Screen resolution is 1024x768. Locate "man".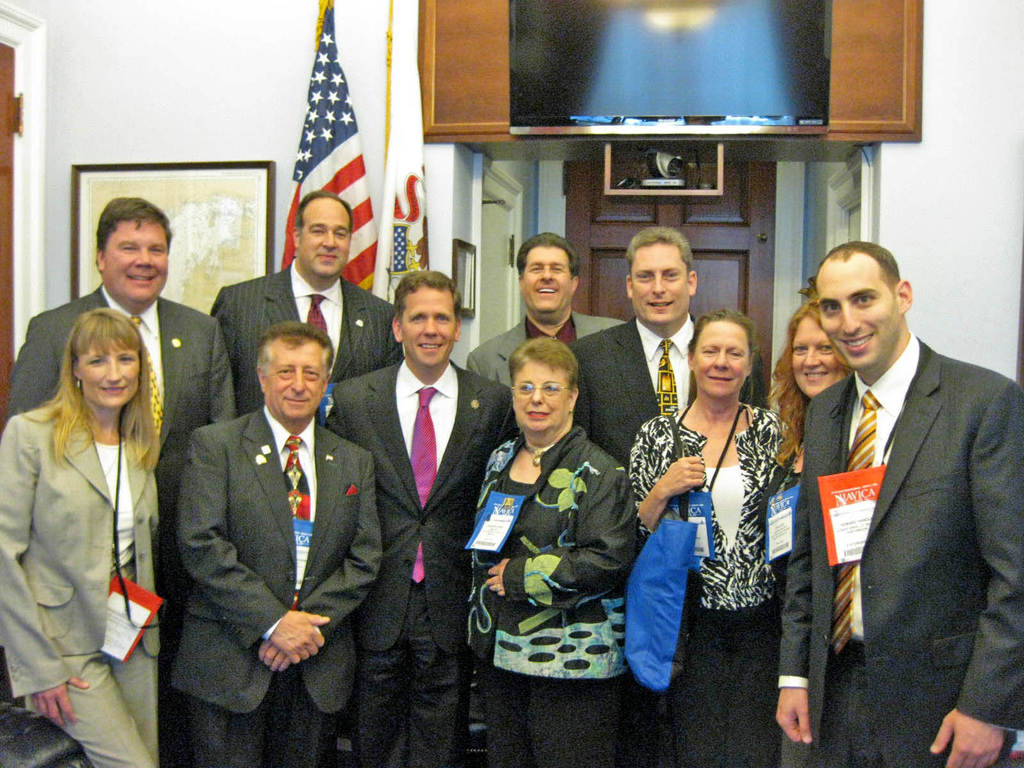
[x1=767, y1=211, x2=1011, y2=767].
